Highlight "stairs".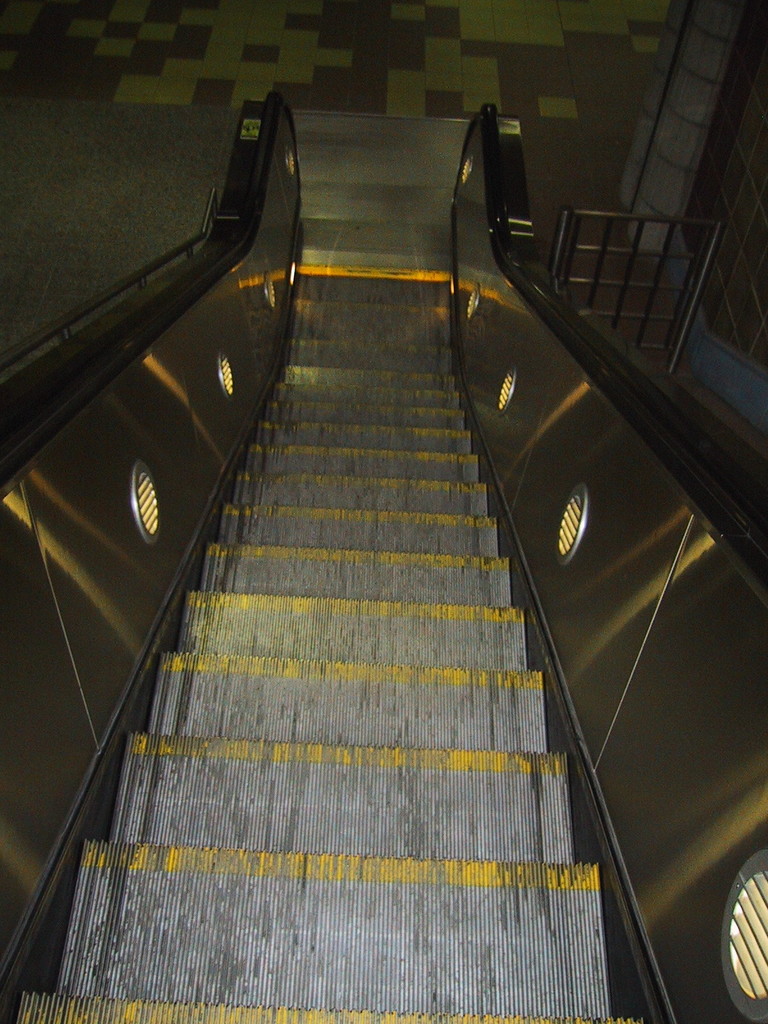
Highlighted region: Rect(9, 266, 639, 1023).
